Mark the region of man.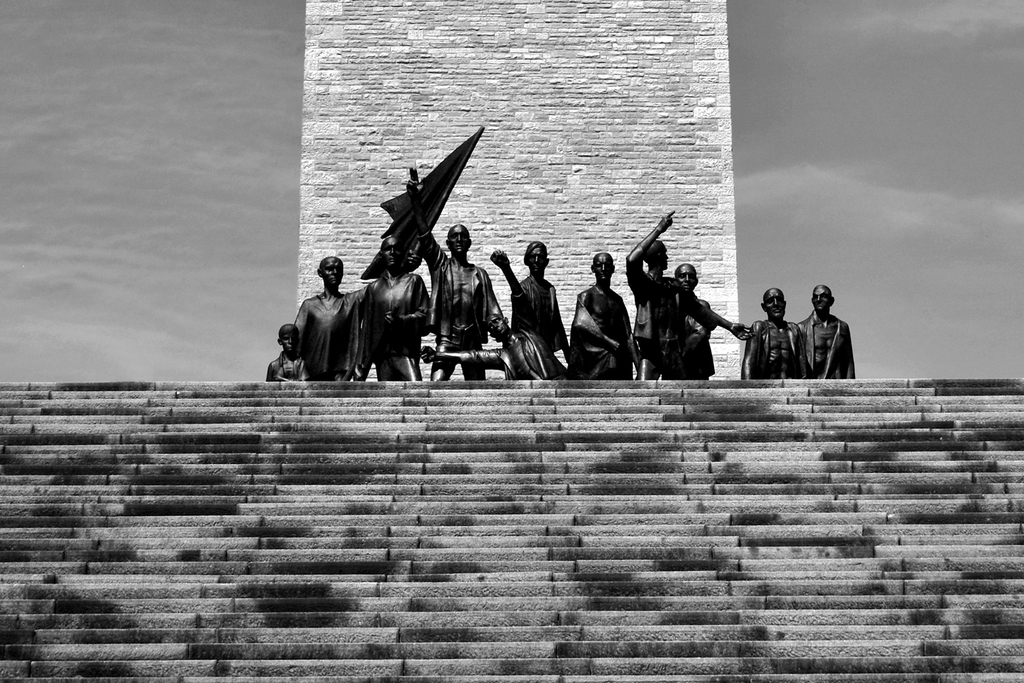
Region: {"x1": 404, "y1": 165, "x2": 522, "y2": 374}.
